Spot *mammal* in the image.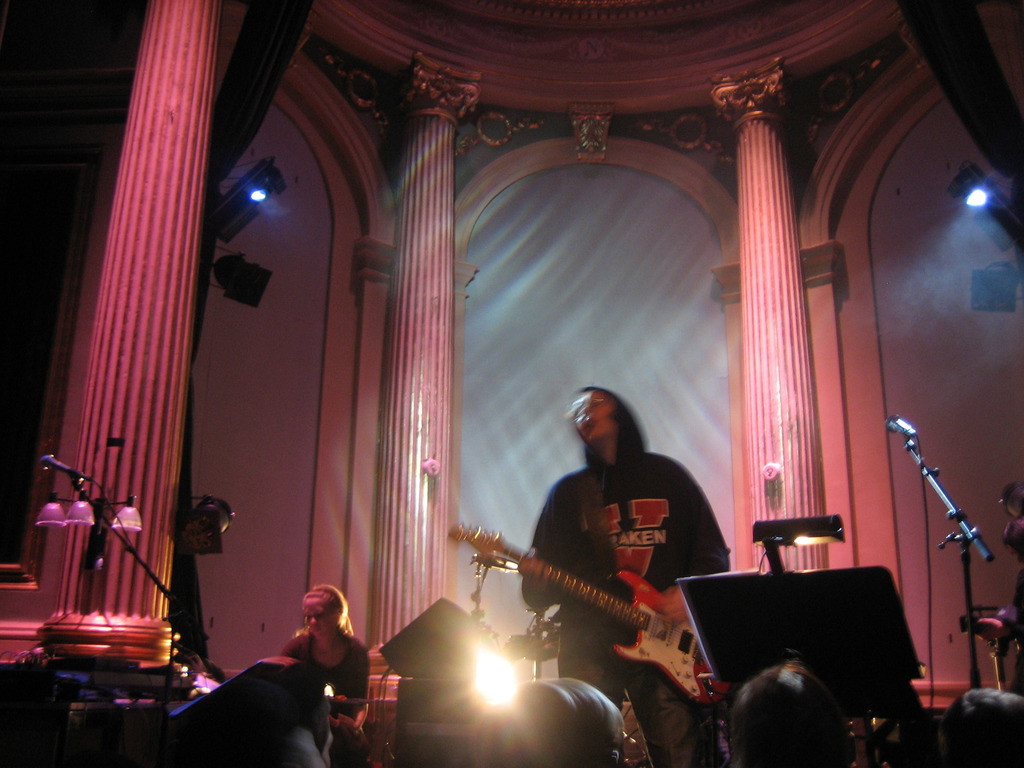
*mammal* found at 726/662/854/767.
